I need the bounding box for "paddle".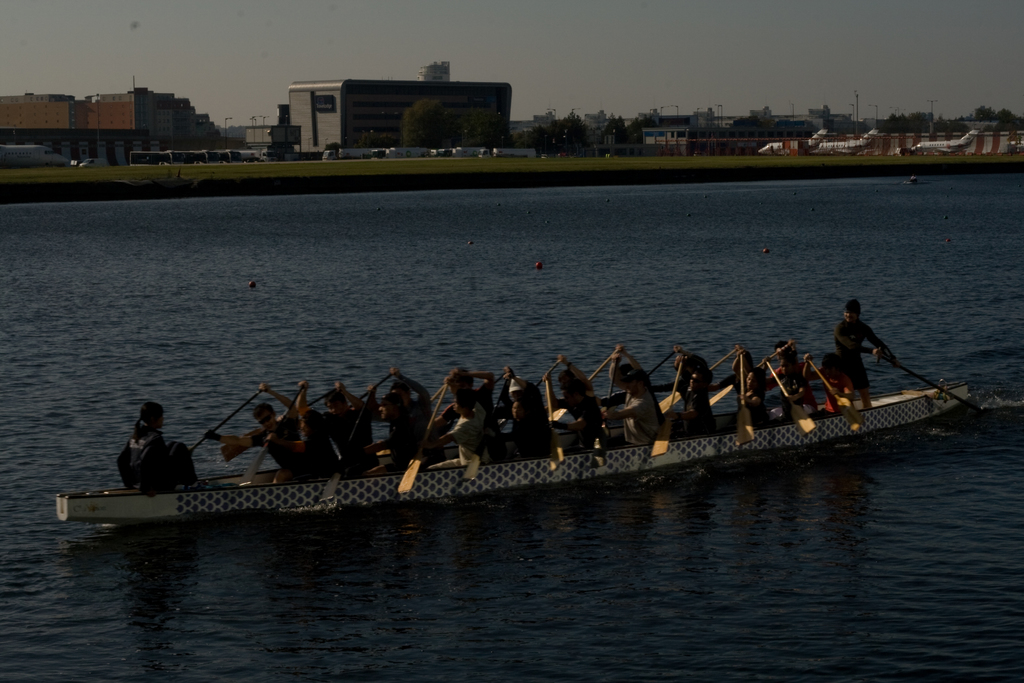
Here it is: {"left": 493, "top": 370, "right": 504, "bottom": 390}.
